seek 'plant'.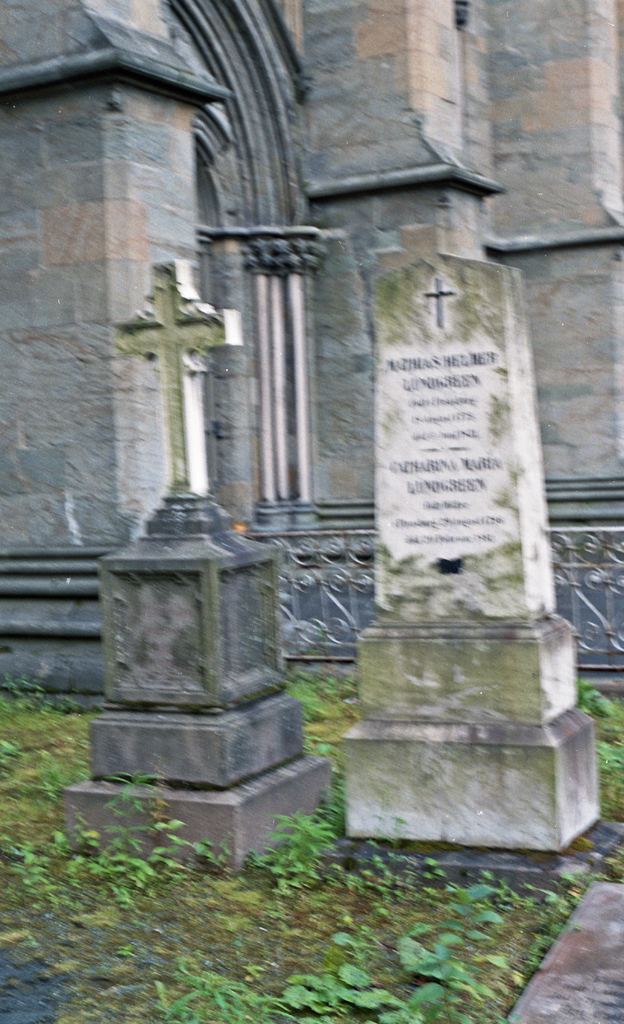
117:941:144:959.
